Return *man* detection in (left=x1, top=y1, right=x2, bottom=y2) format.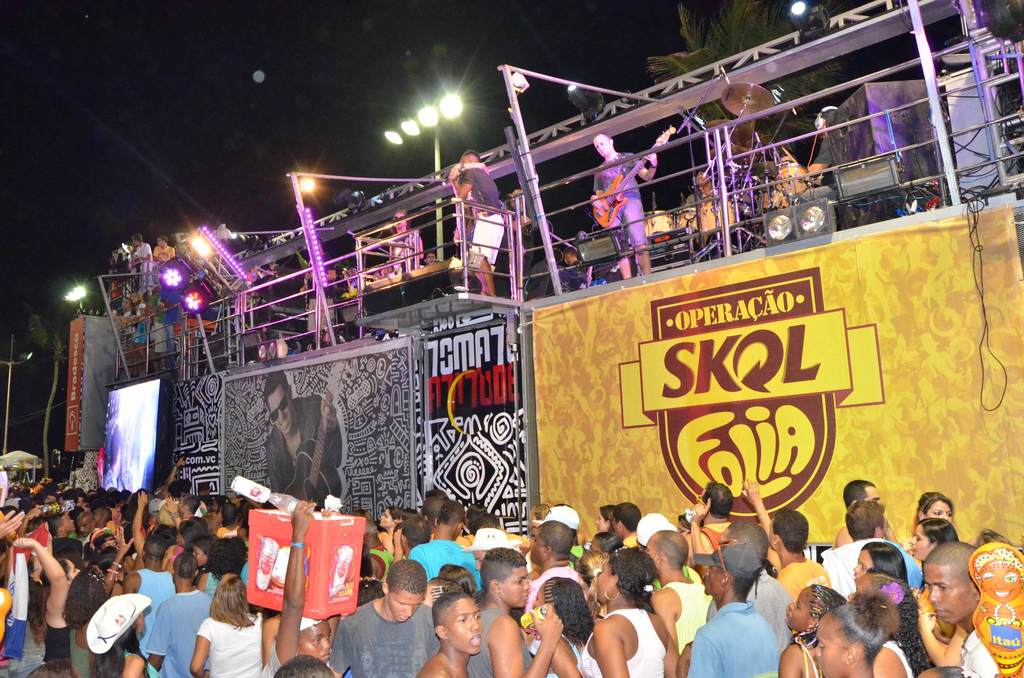
(left=449, top=148, right=511, bottom=299).
